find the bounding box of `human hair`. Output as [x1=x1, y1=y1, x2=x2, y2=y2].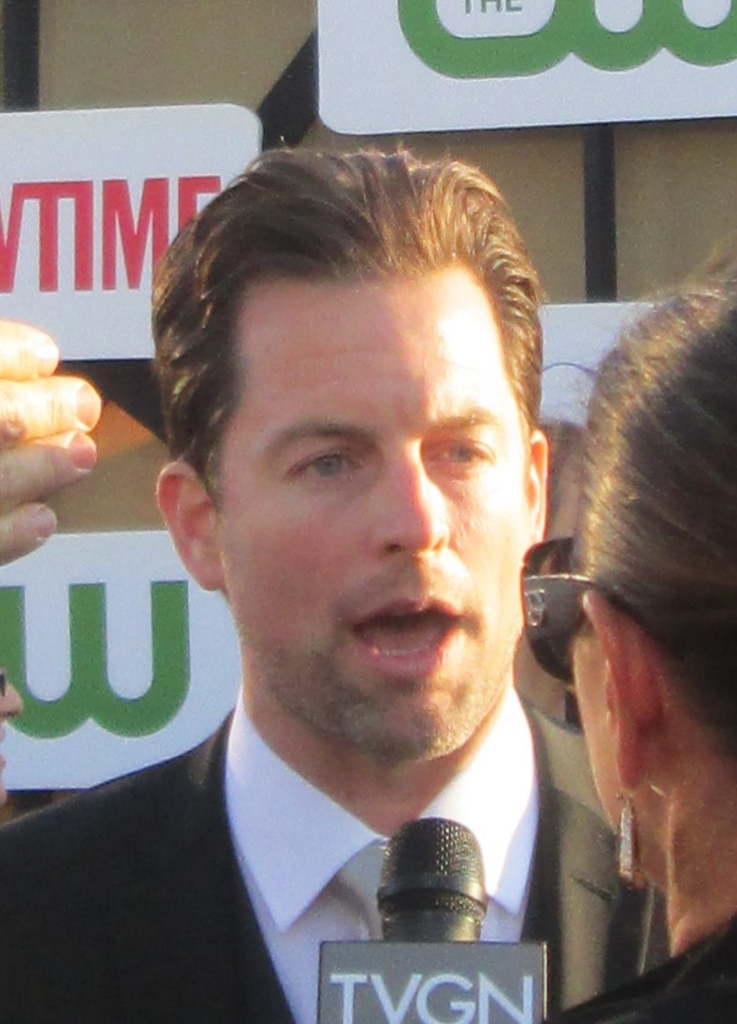
[x1=535, y1=228, x2=736, y2=780].
